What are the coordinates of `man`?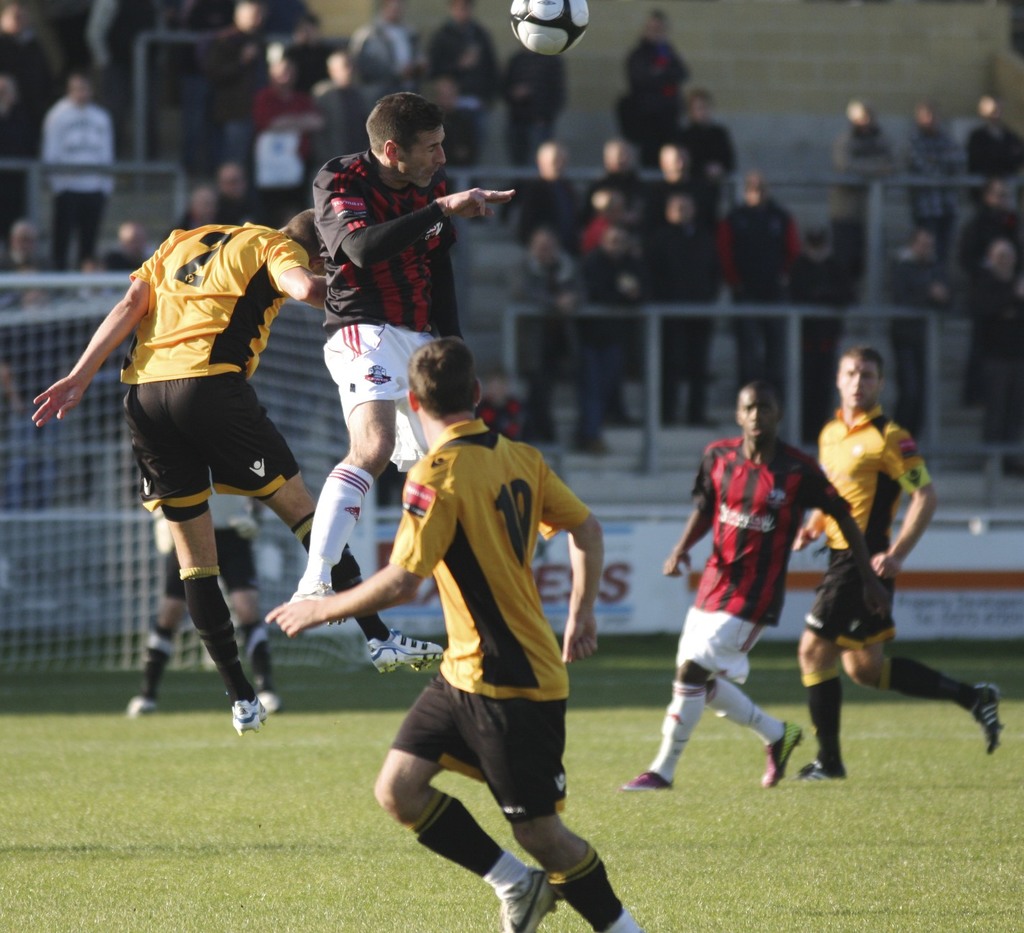
(314,50,378,168).
